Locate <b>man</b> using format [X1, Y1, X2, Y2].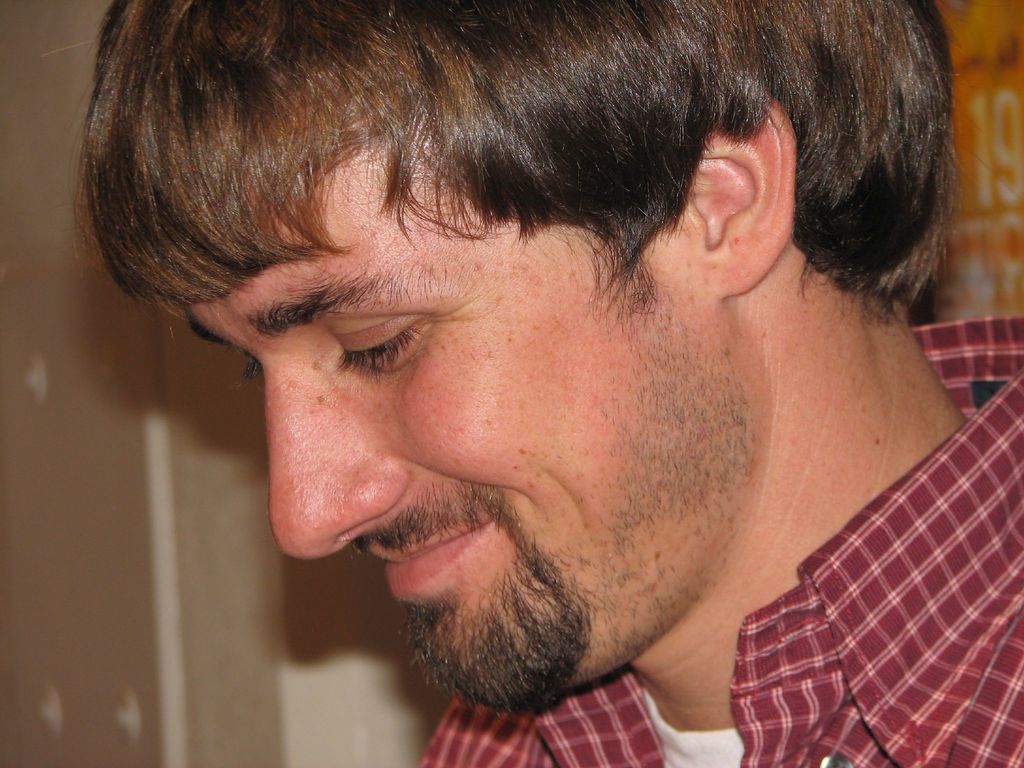
[50, 3, 1023, 767].
